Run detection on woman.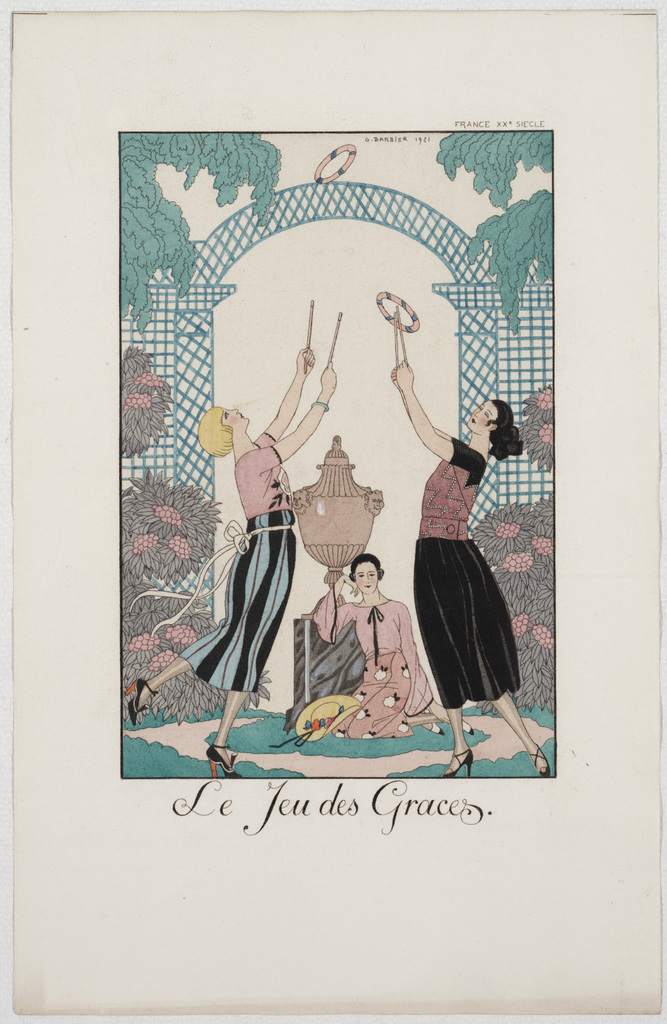
Result: bbox(324, 556, 472, 743).
